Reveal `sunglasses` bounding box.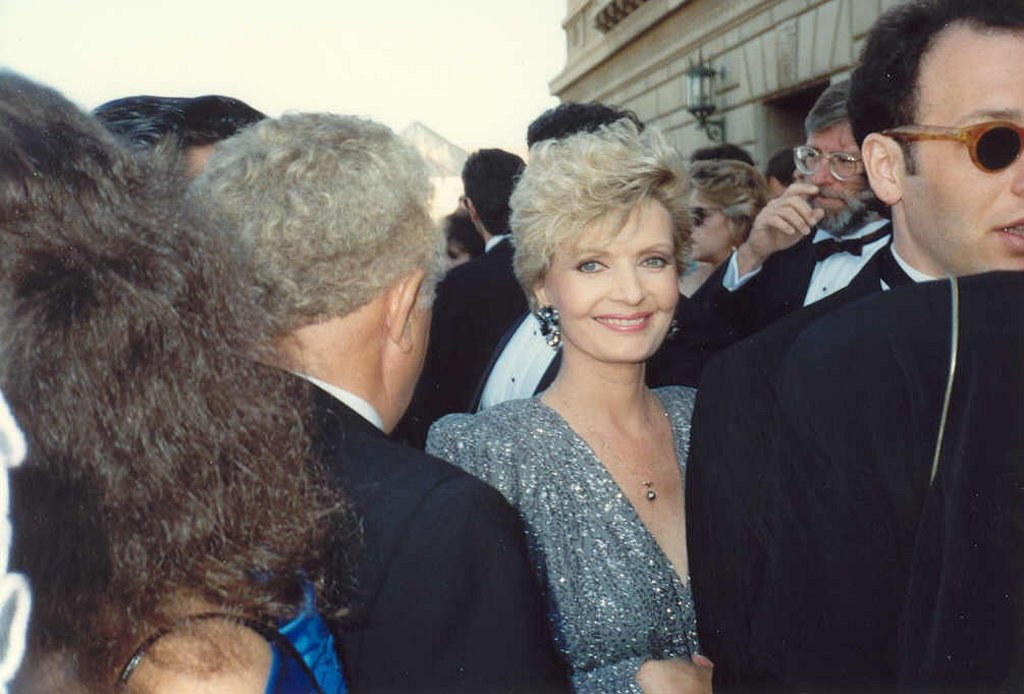
Revealed: 691:206:717:228.
